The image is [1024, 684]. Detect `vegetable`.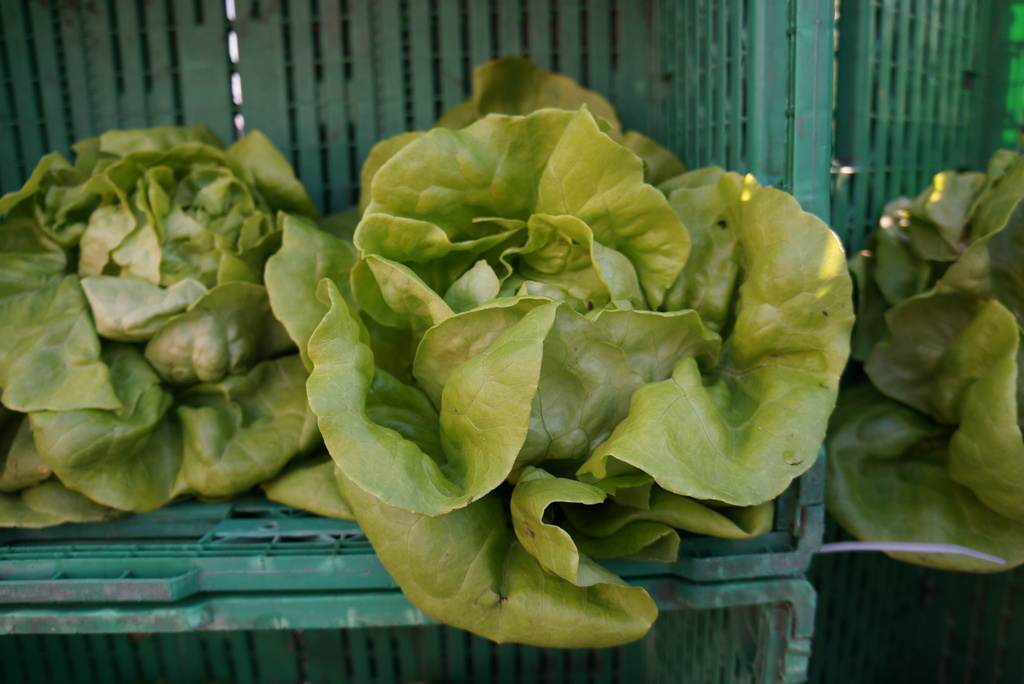
Detection: l=0, t=125, r=319, b=536.
